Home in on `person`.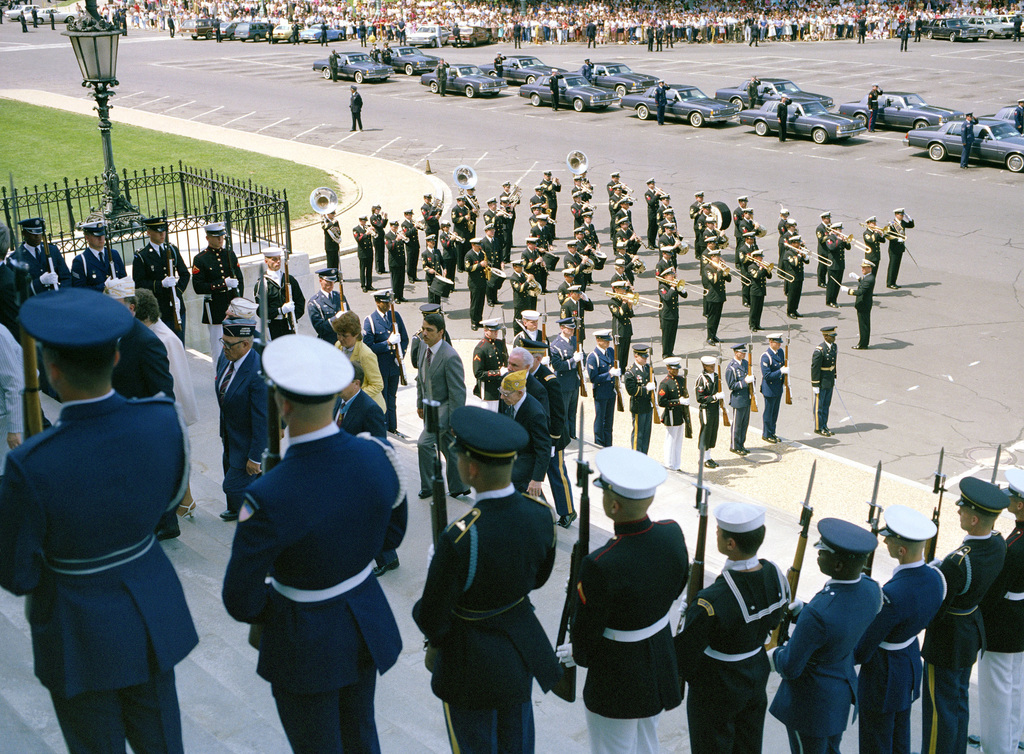
Homed in at {"left": 763, "top": 519, "right": 883, "bottom": 753}.
